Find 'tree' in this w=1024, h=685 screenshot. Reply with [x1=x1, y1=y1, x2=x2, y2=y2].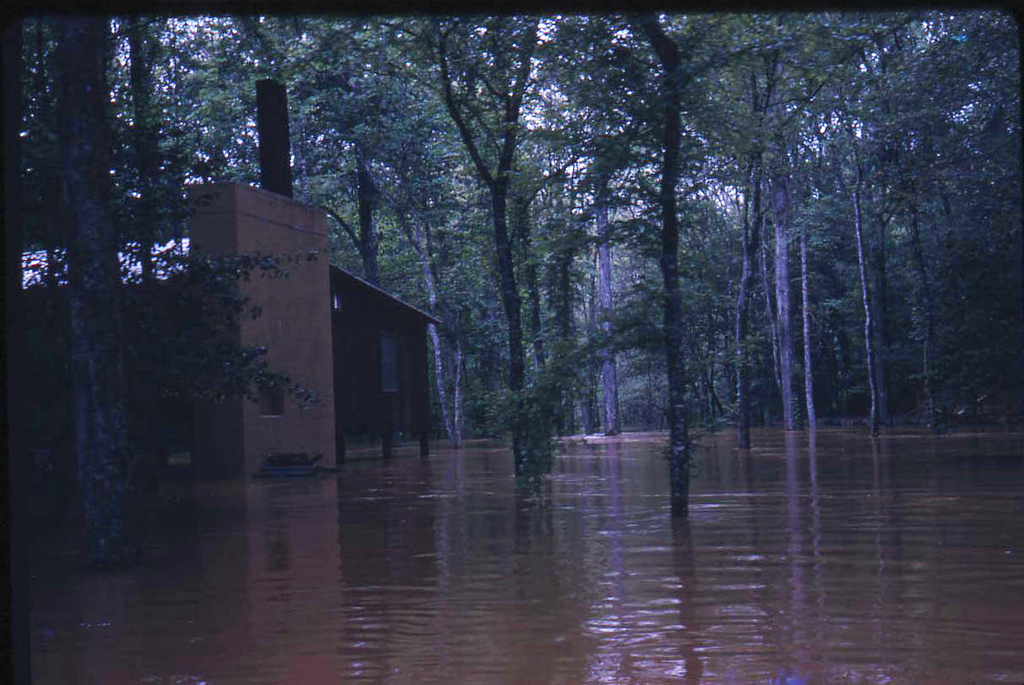
[x1=531, y1=13, x2=833, y2=449].
